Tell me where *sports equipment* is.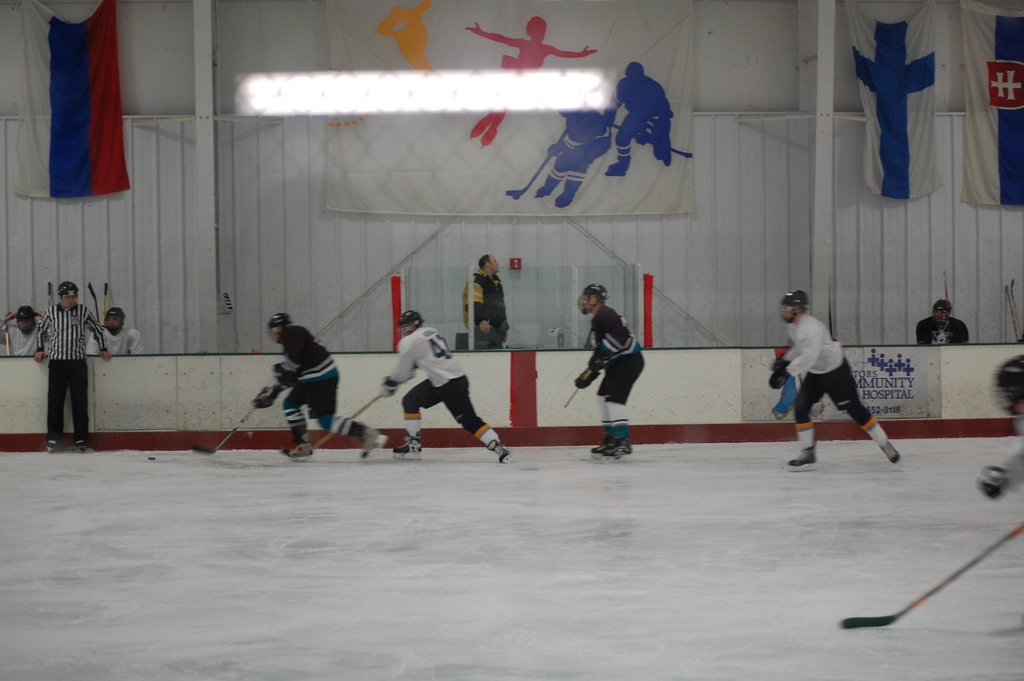
*sports equipment* is at 780 288 806 323.
